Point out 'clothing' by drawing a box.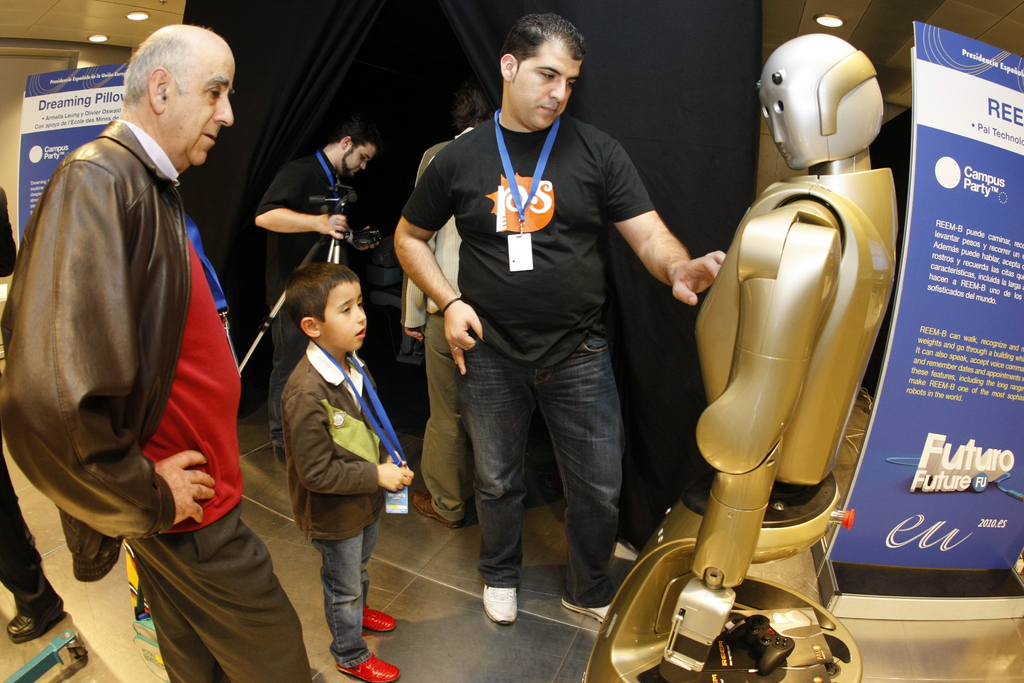
[left=257, top=143, right=351, bottom=437].
